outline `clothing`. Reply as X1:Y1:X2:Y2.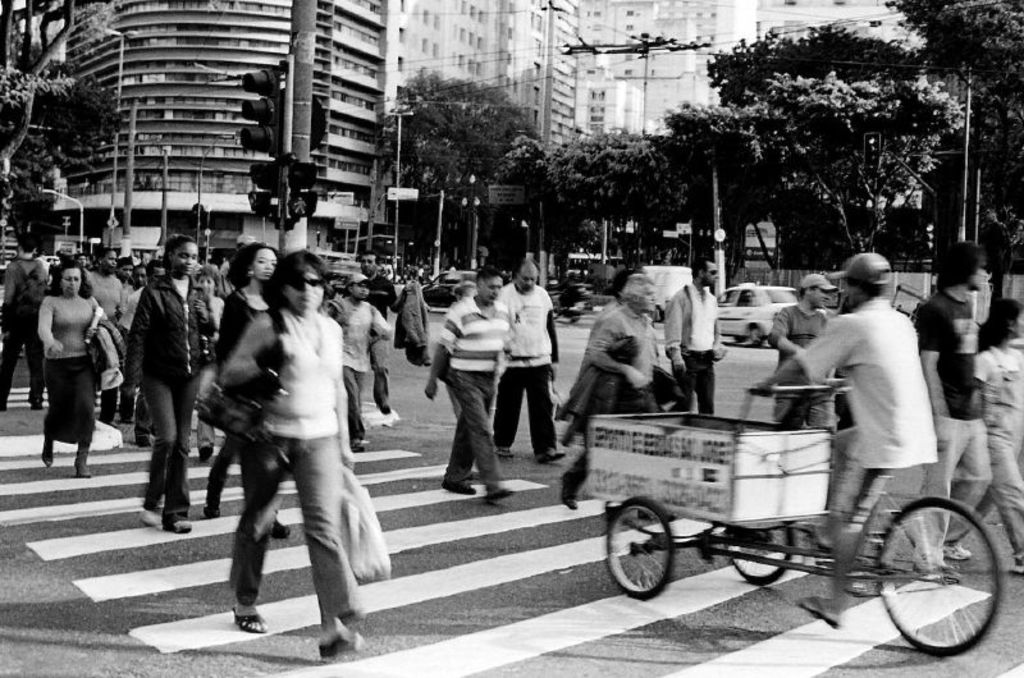
435:290:513:487.
